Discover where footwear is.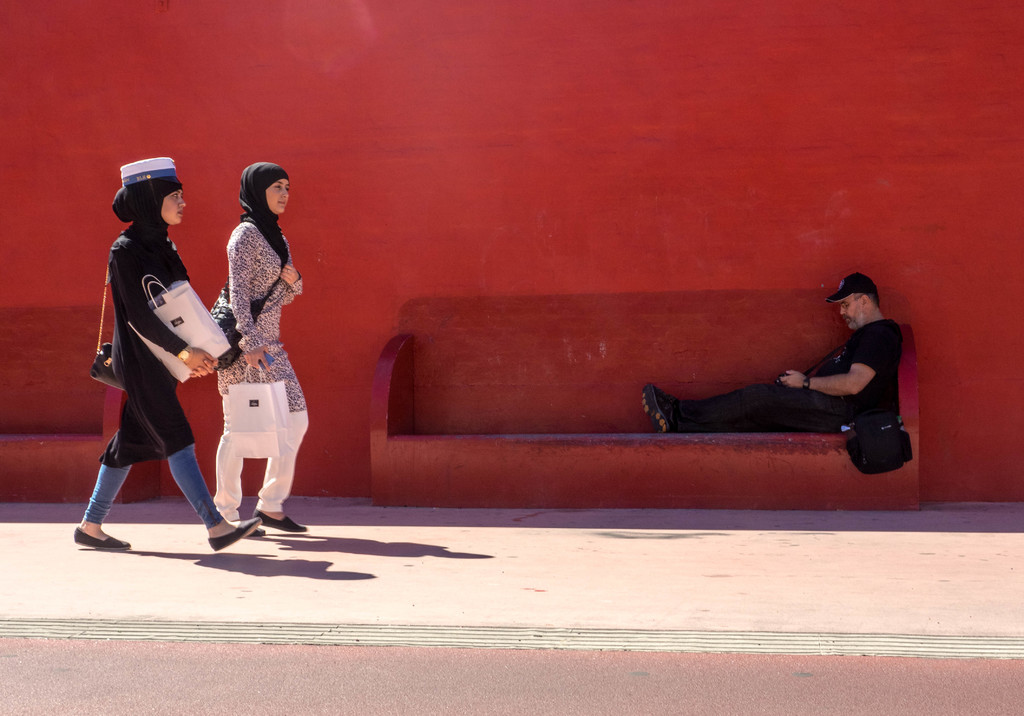
Discovered at l=207, t=514, r=262, b=551.
